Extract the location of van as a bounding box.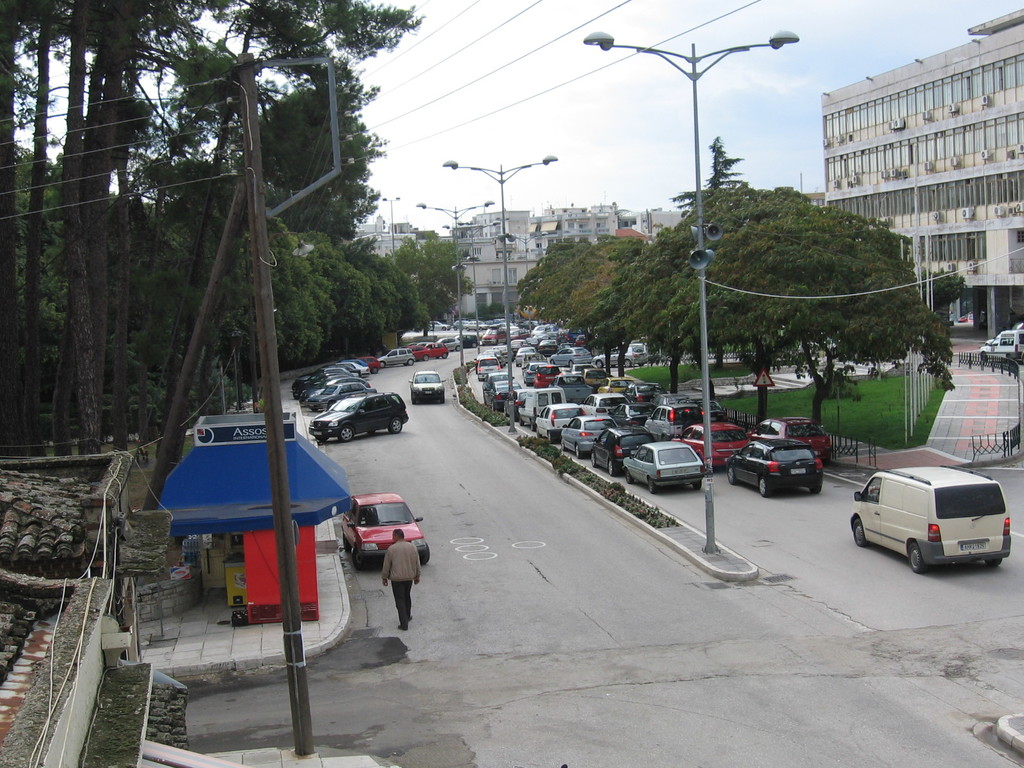
<region>554, 372, 594, 401</region>.
